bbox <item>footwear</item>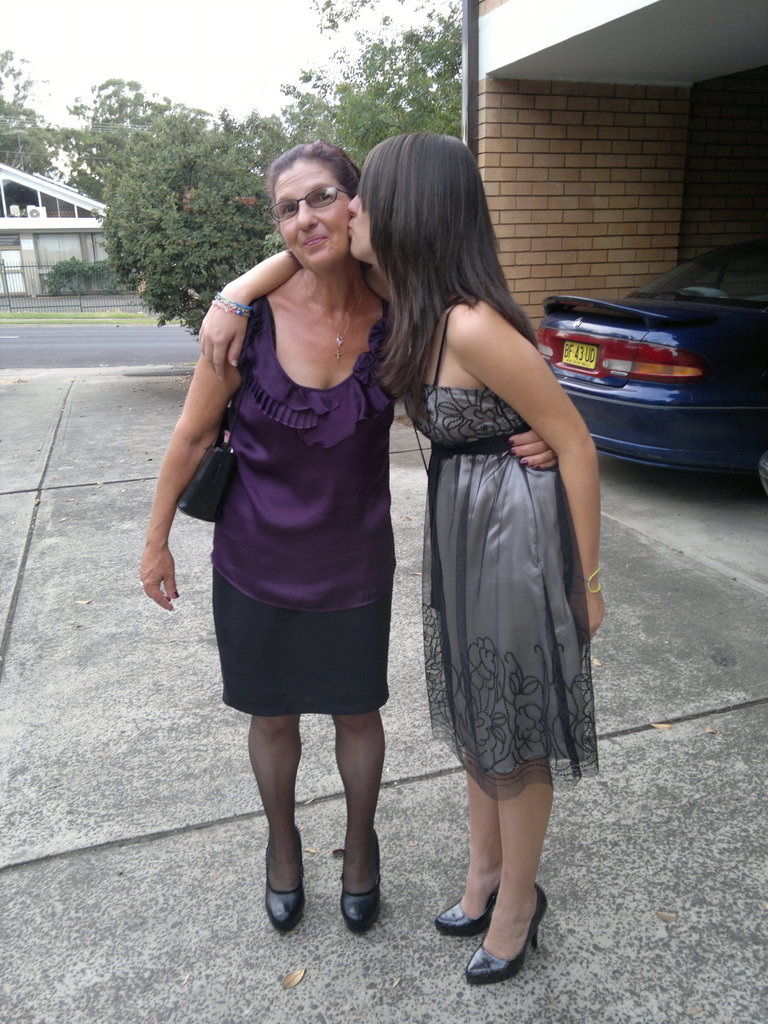
bbox=(338, 826, 394, 933)
